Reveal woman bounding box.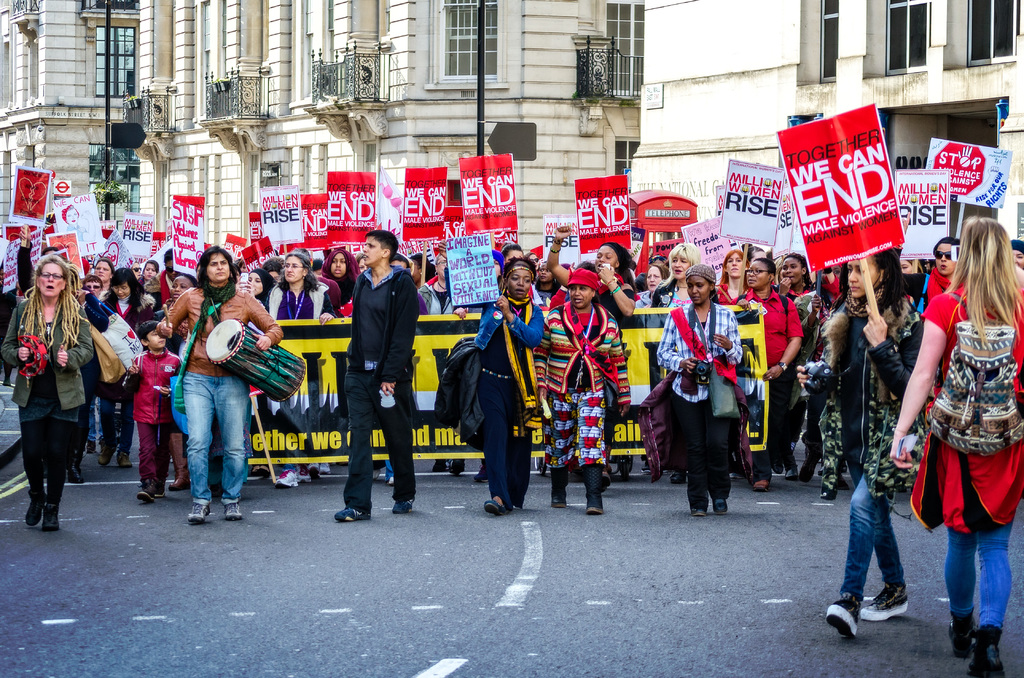
Revealed: bbox=(548, 223, 640, 478).
